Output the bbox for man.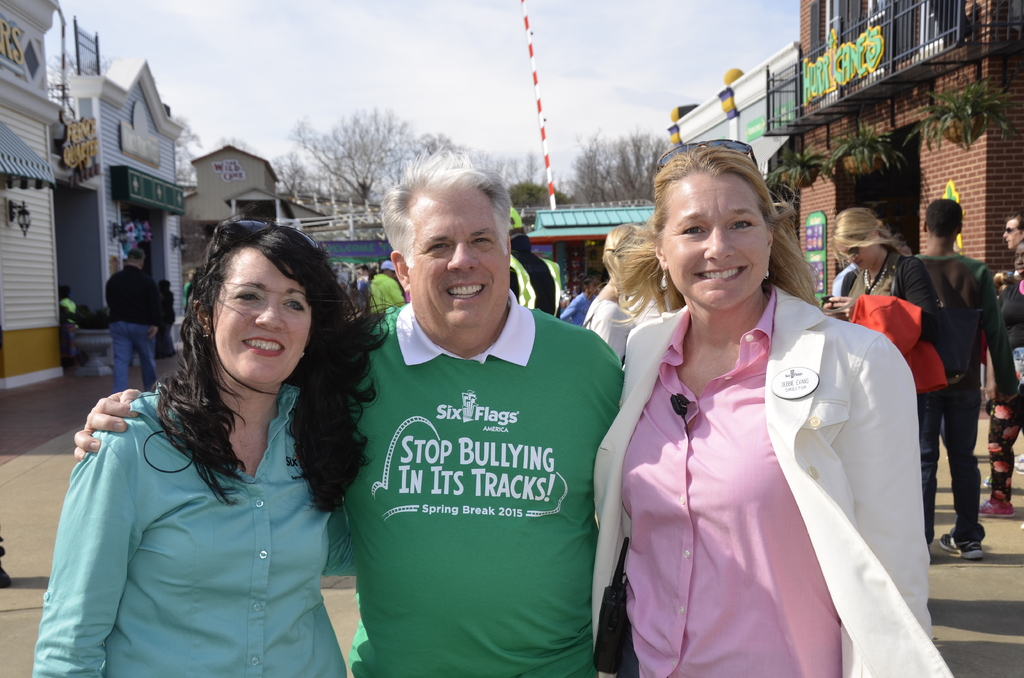
(left=95, top=242, right=163, bottom=385).
